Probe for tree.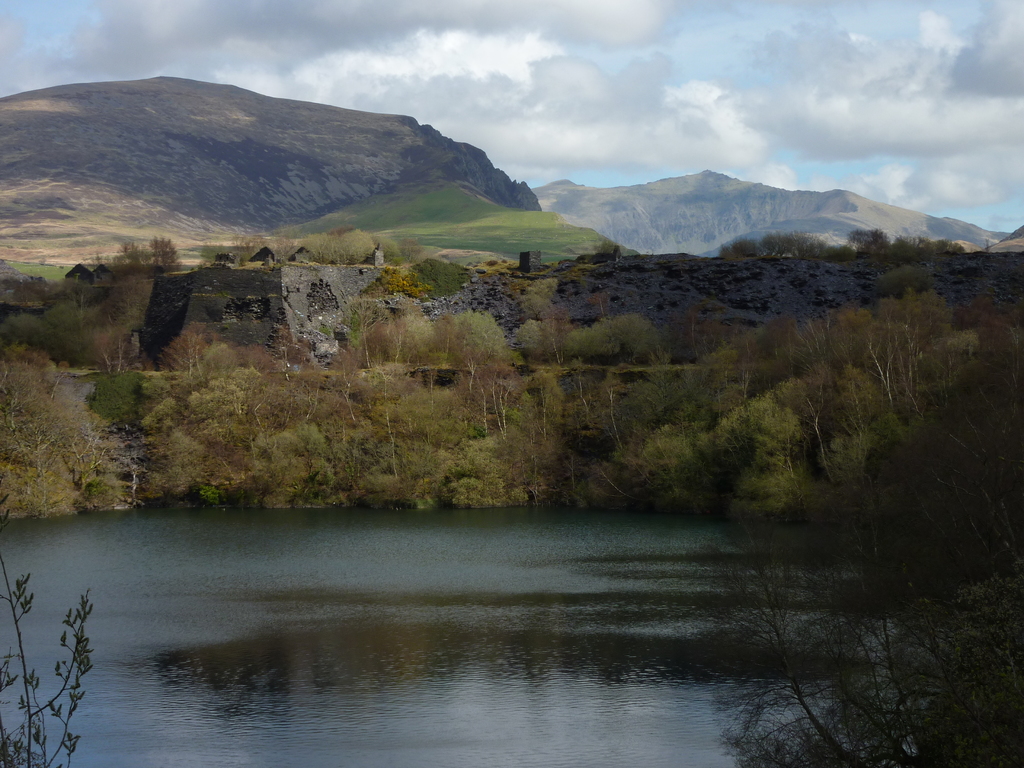
Probe result: {"x1": 595, "y1": 241, "x2": 625, "y2": 257}.
